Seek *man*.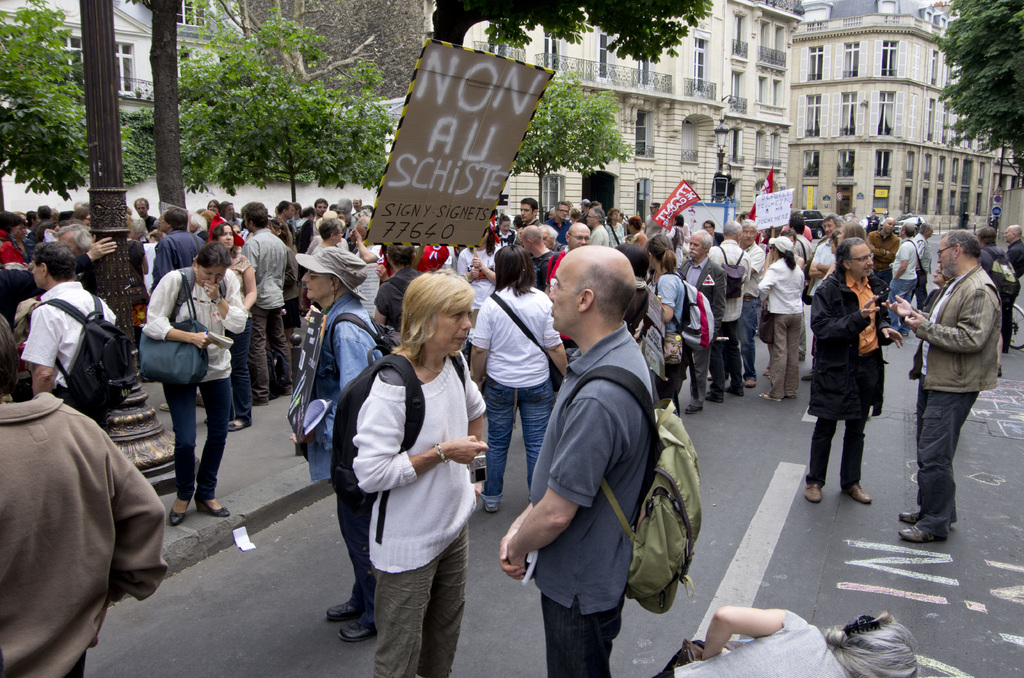
<bbox>801, 235, 902, 504</bbox>.
